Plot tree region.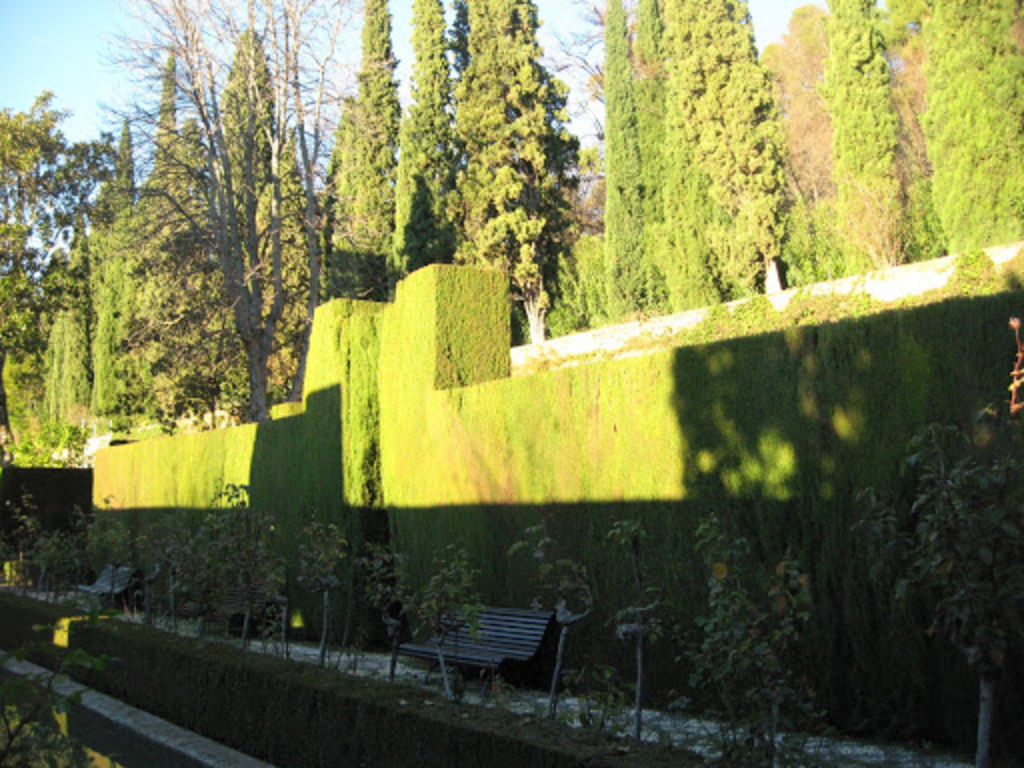
Plotted at <box>582,2,696,314</box>.
